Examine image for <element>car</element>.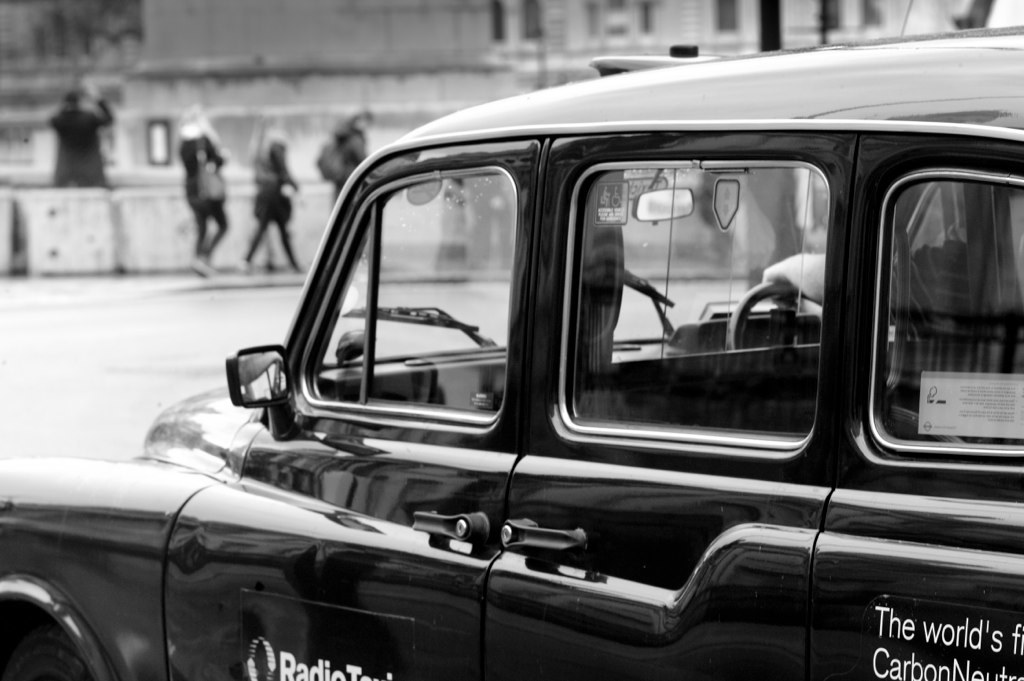
Examination result: {"left": 0, "top": 24, "right": 1023, "bottom": 680}.
